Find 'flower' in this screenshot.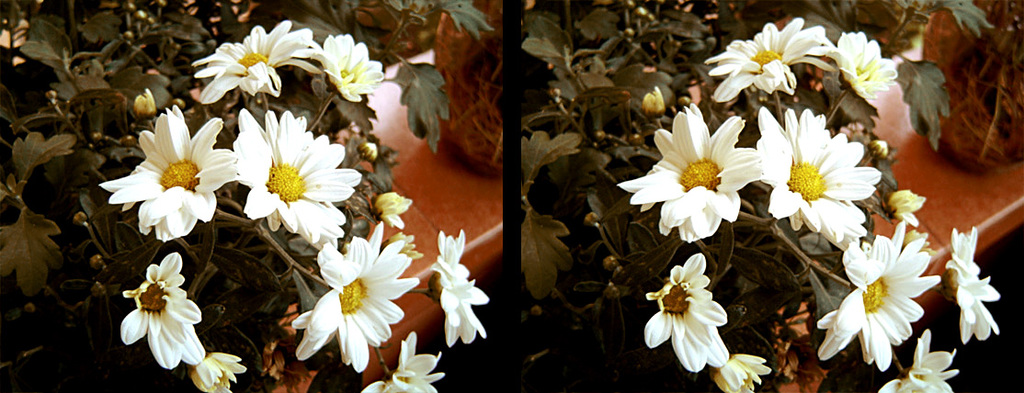
The bounding box for 'flower' is crop(948, 222, 1002, 344).
